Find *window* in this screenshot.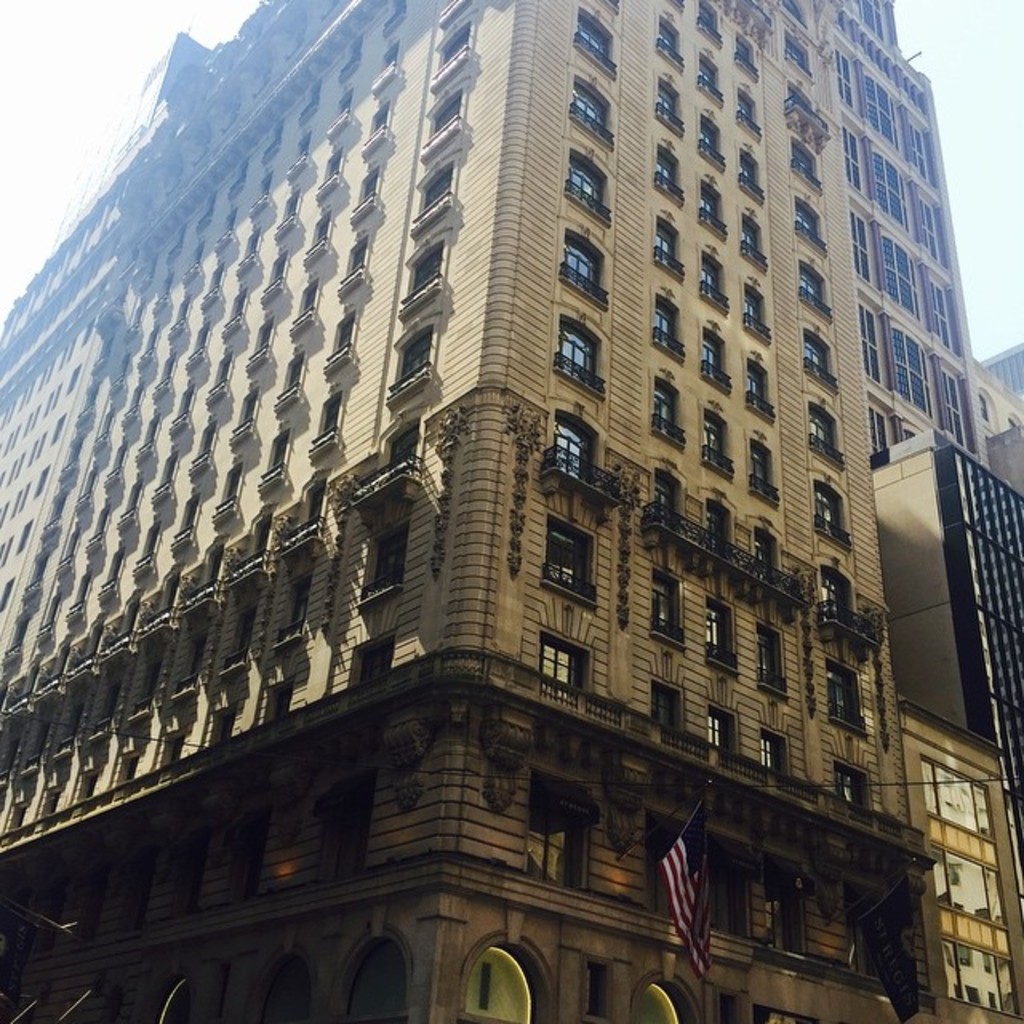
The bounding box for *window* is rect(749, 530, 766, 581).
